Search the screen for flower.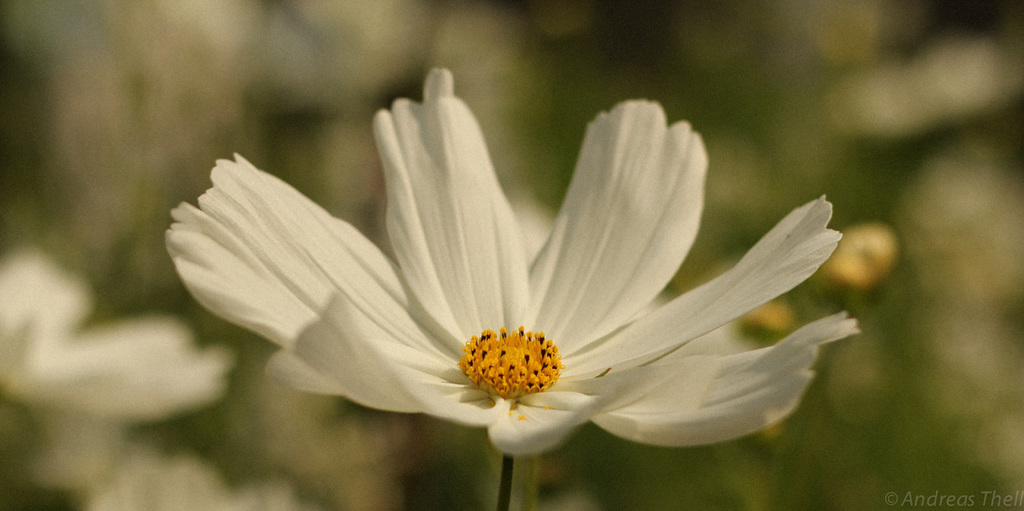
Found at (172, 61, 874, 458).
